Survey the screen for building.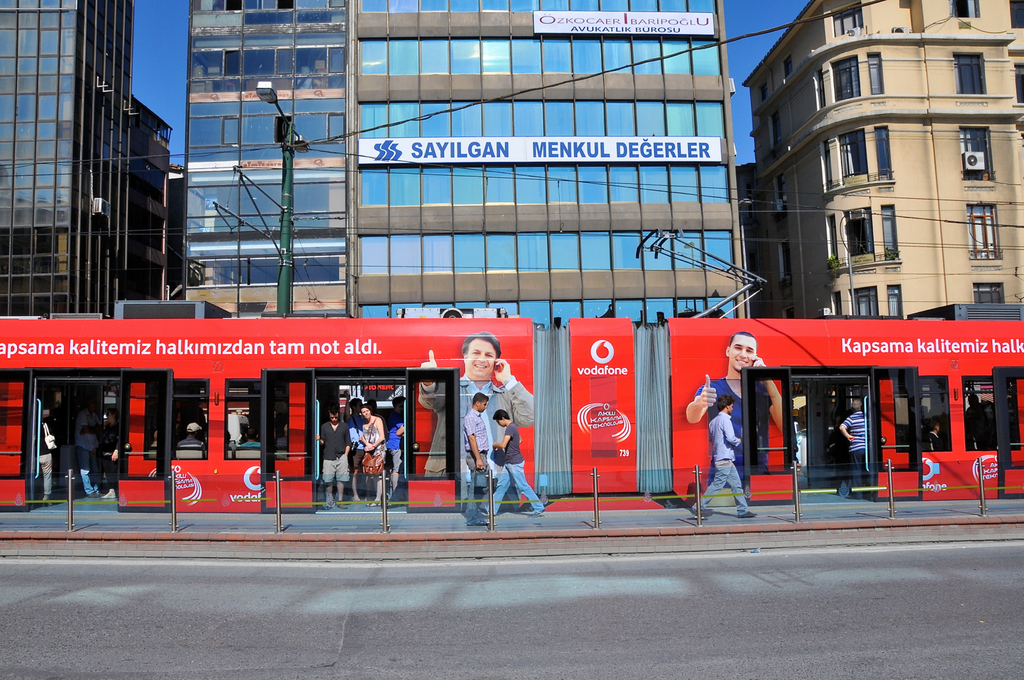
Survey found: (left=0, top=0, right=172, bottom=319).
